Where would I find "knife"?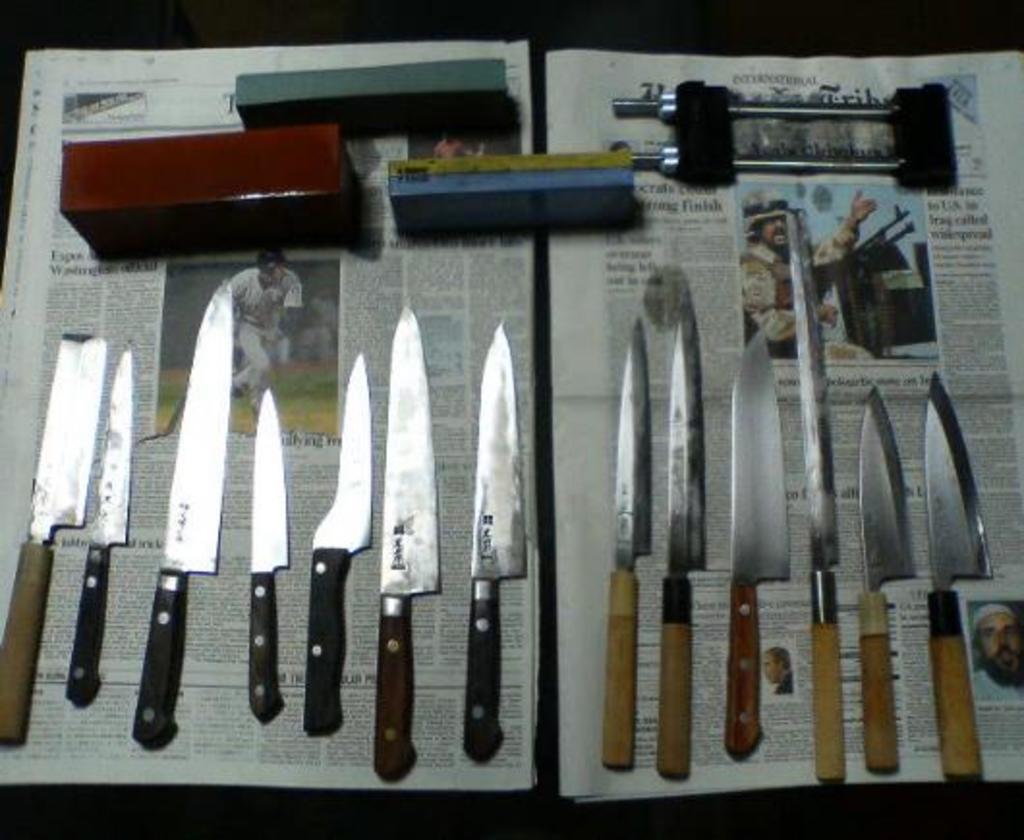
At (249, 388, 286, 732).
